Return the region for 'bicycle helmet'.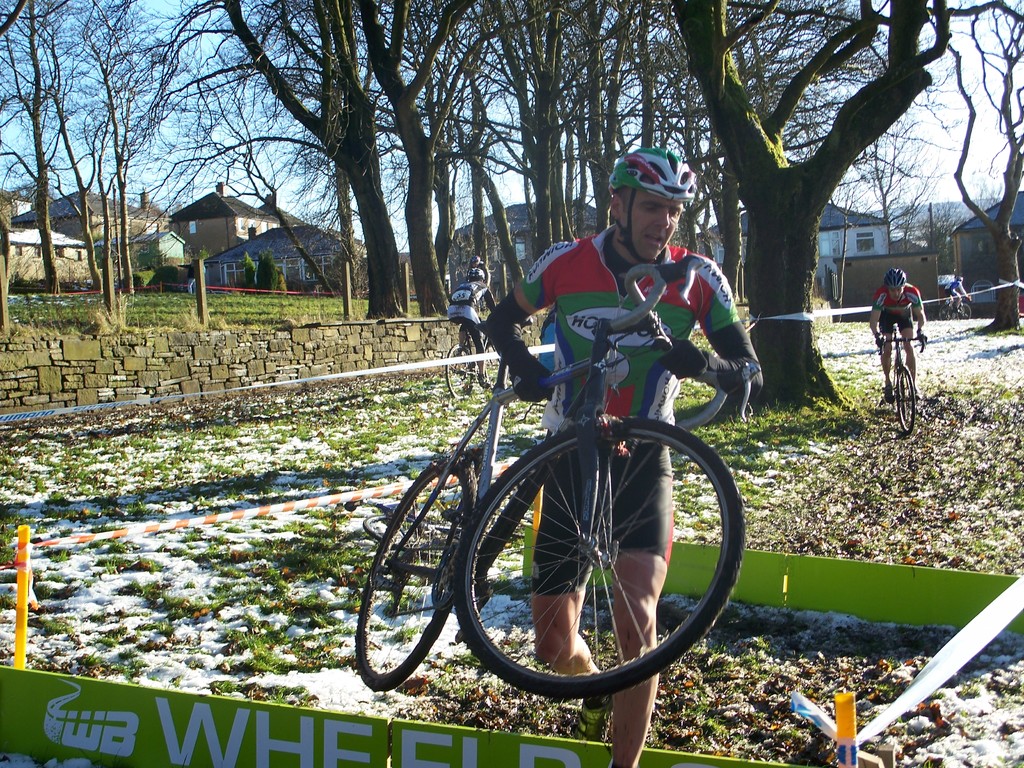
bbox(884, 264, 907, 290).
